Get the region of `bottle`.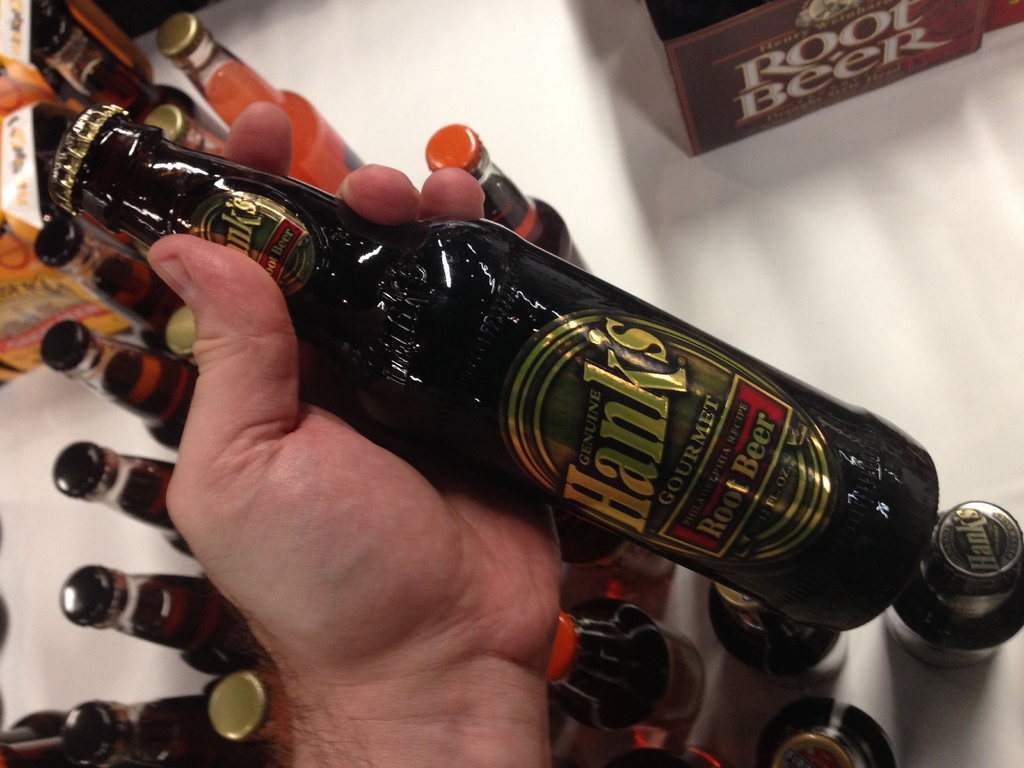
left=159, top=12, right=364, bottom=198.
